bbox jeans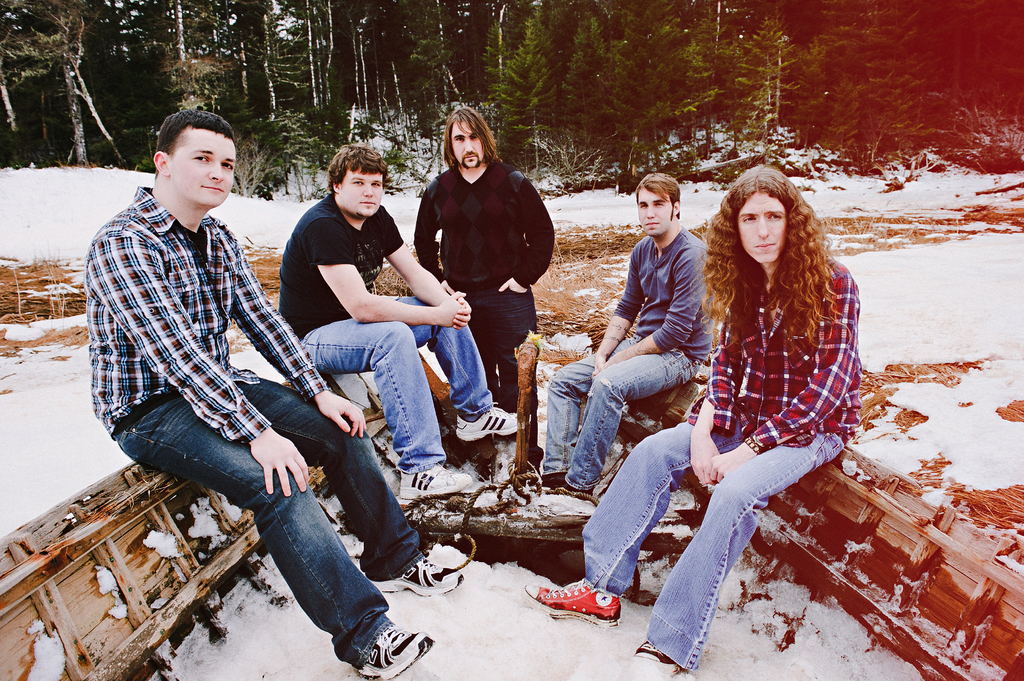
locate(301, 295, 493, 475)
